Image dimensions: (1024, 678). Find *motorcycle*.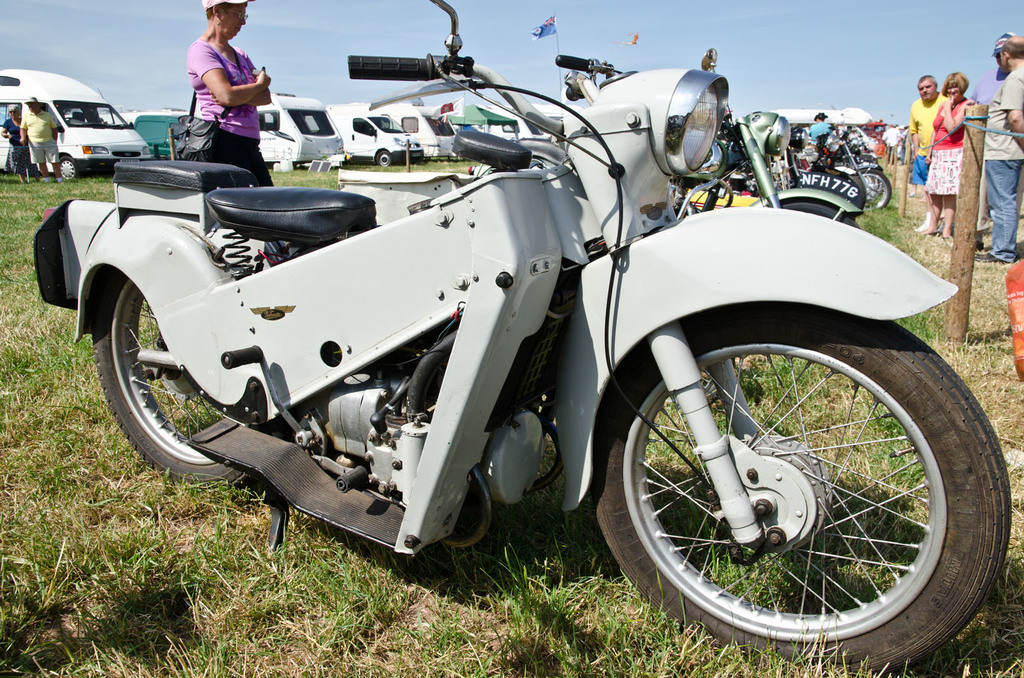
669, 48, 861, 228.
